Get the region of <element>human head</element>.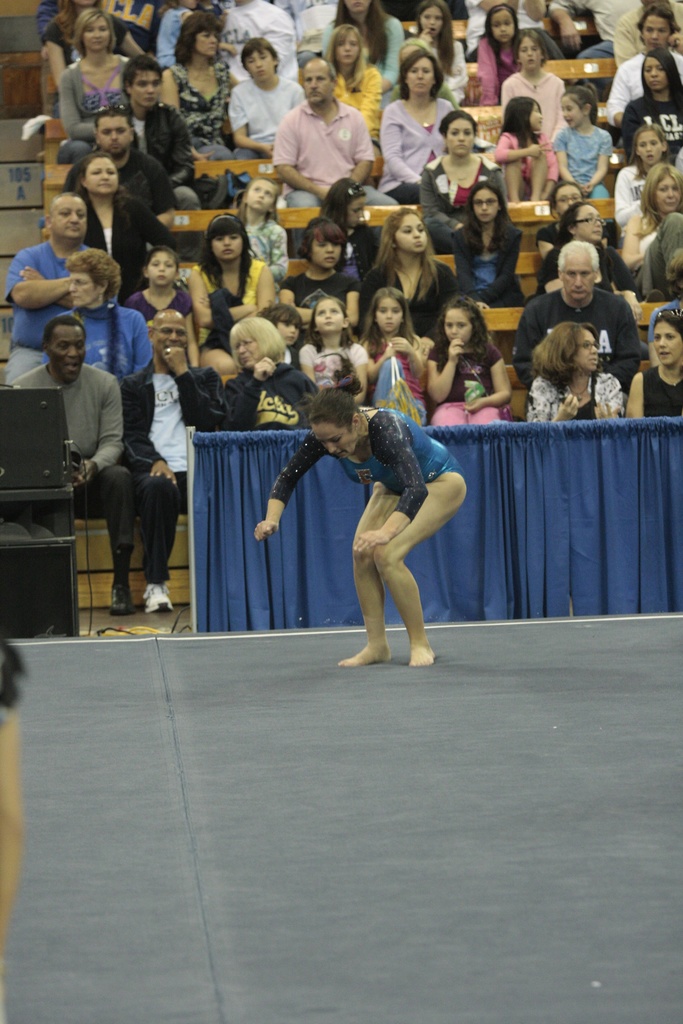
94 109 134 154.
